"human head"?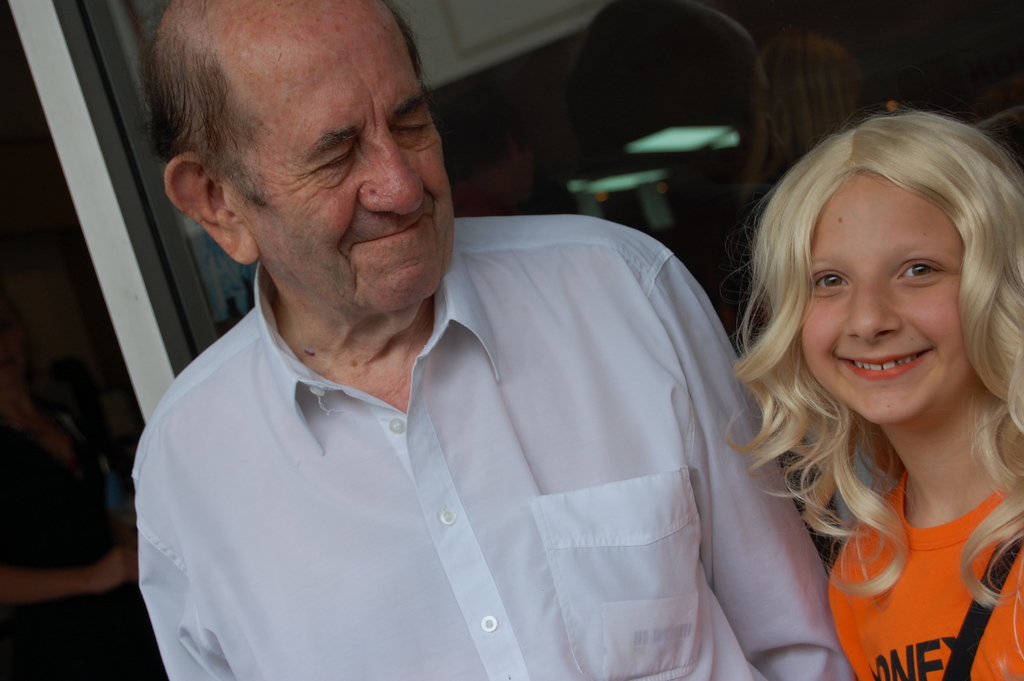
x1=140 y1=0 x2=463 y2=288
